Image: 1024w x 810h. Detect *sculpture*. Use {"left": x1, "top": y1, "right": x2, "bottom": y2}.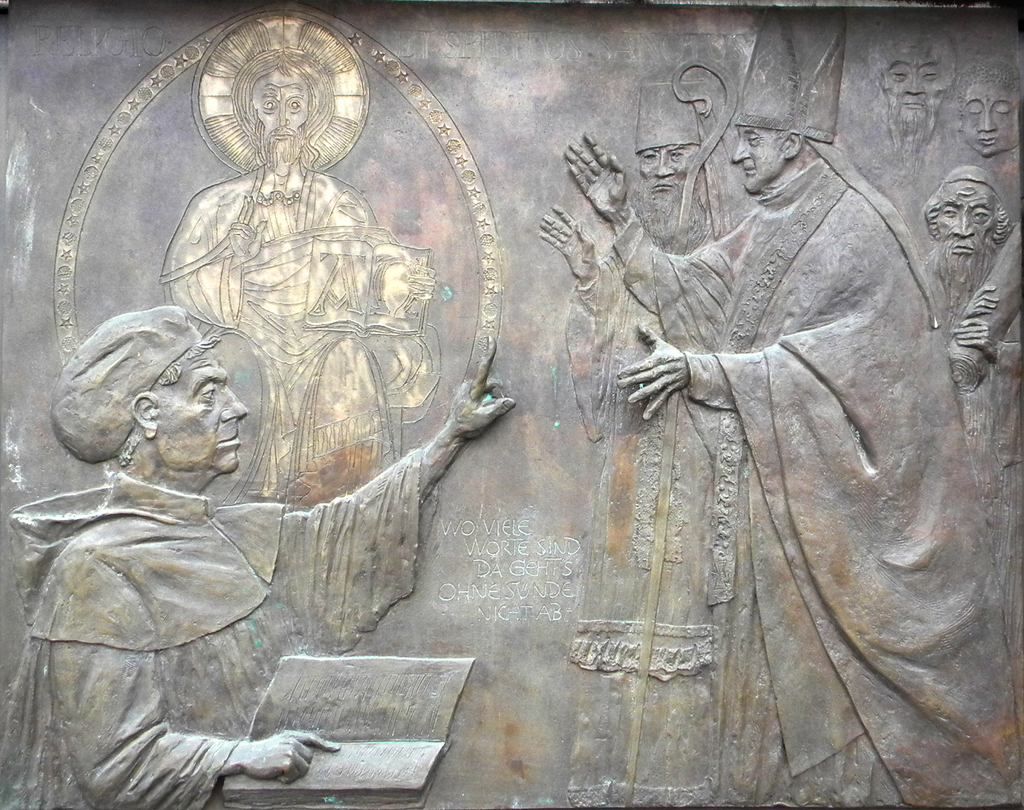
{"left": 0, "top": 300, "right": 511, "bottom": 809}.
